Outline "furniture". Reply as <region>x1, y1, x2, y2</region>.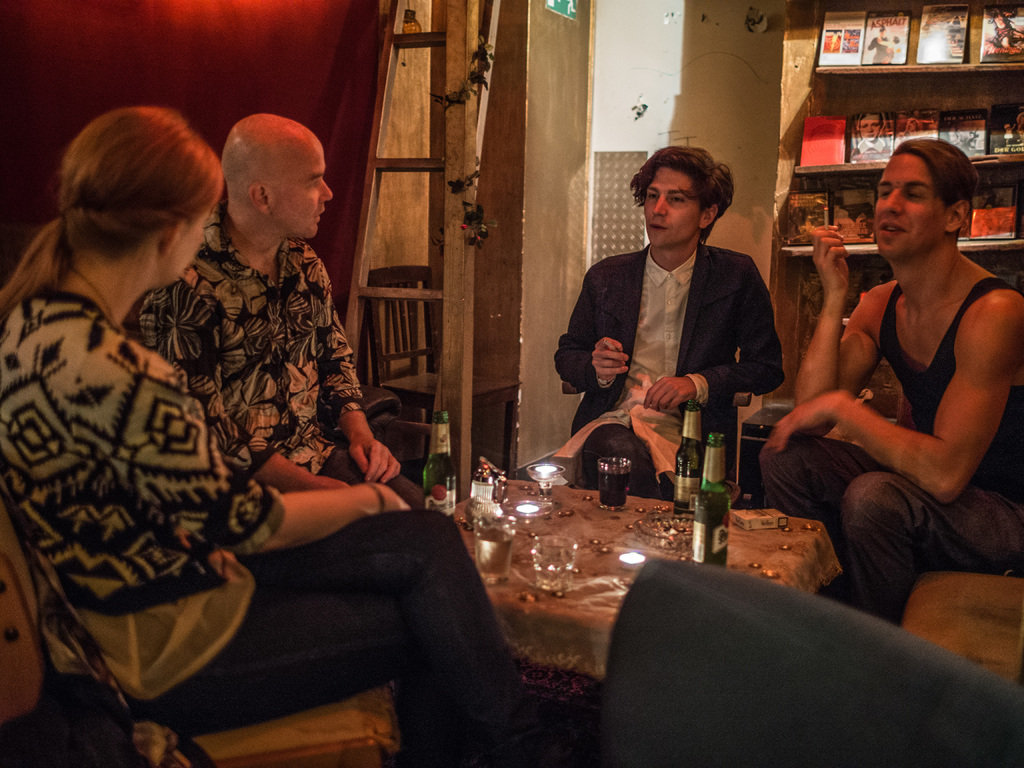
<region>0, 479, 409, 767</region>.
